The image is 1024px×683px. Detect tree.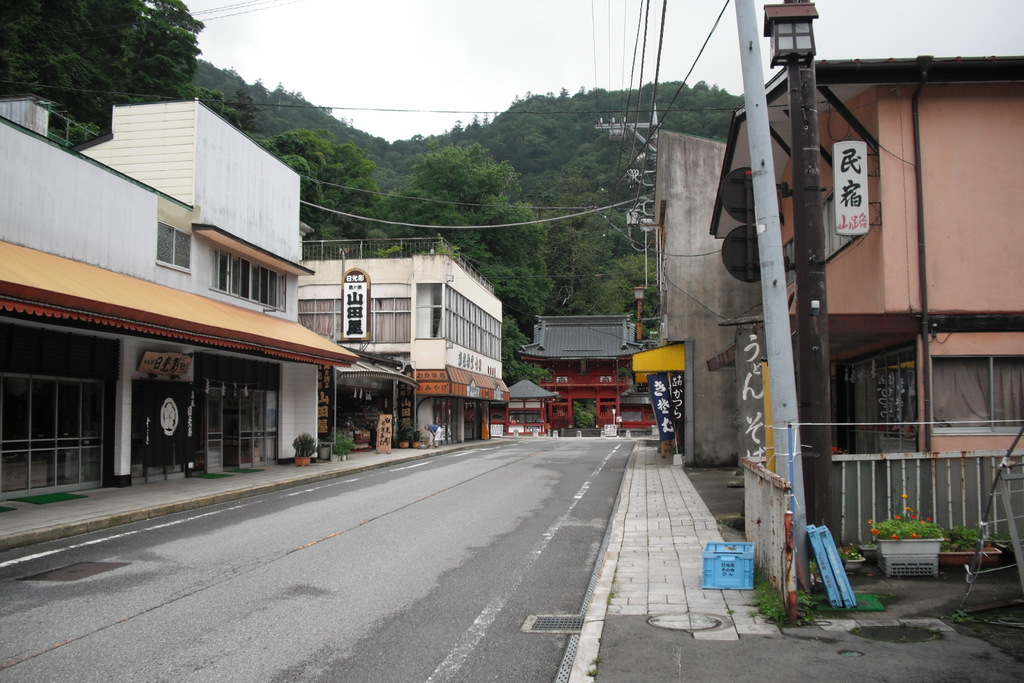
Detection: (left=259, top=126, right=389, bottom=265).
